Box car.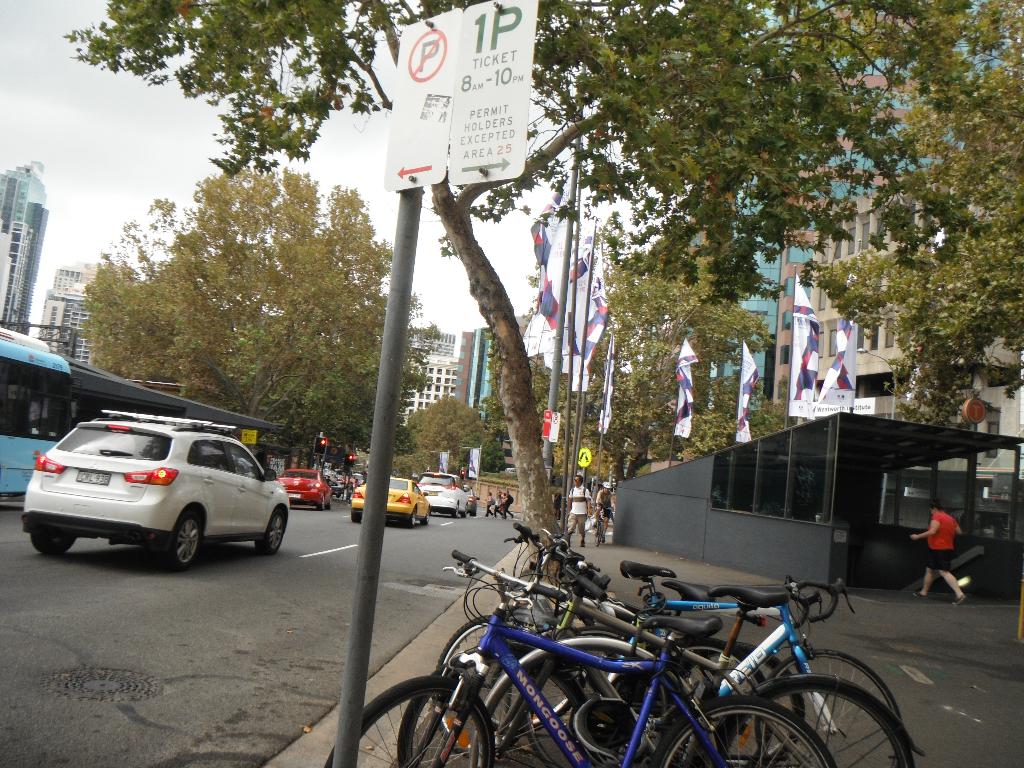
(x1=271, y1=465, x2=337, y2=511).
